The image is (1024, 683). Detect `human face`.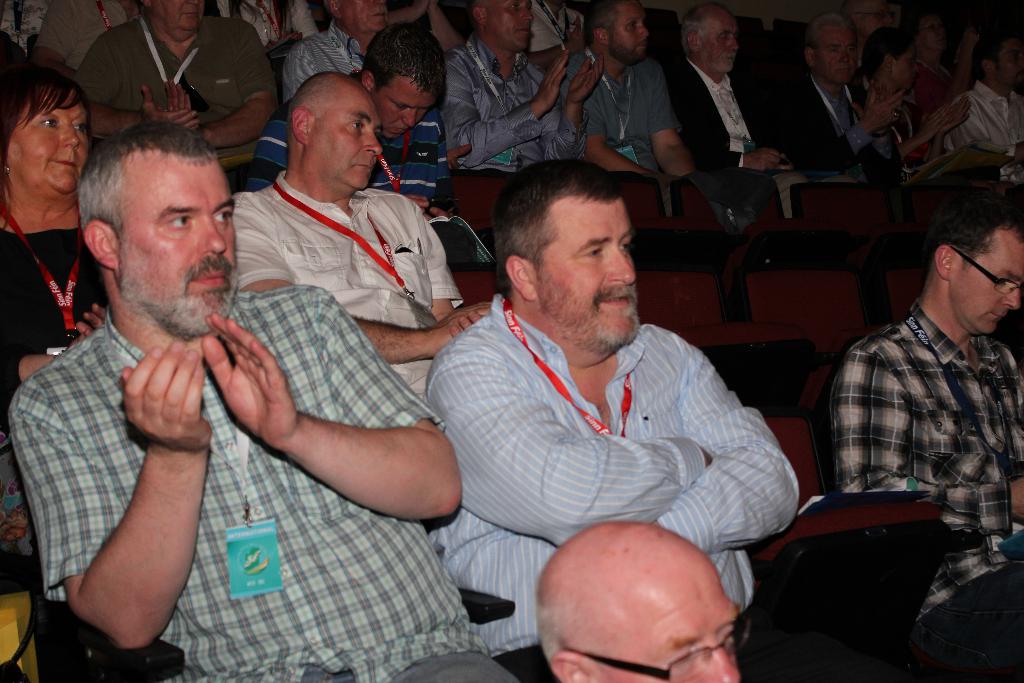
Detection: left=925, top=13, right=945, bottom=53.
